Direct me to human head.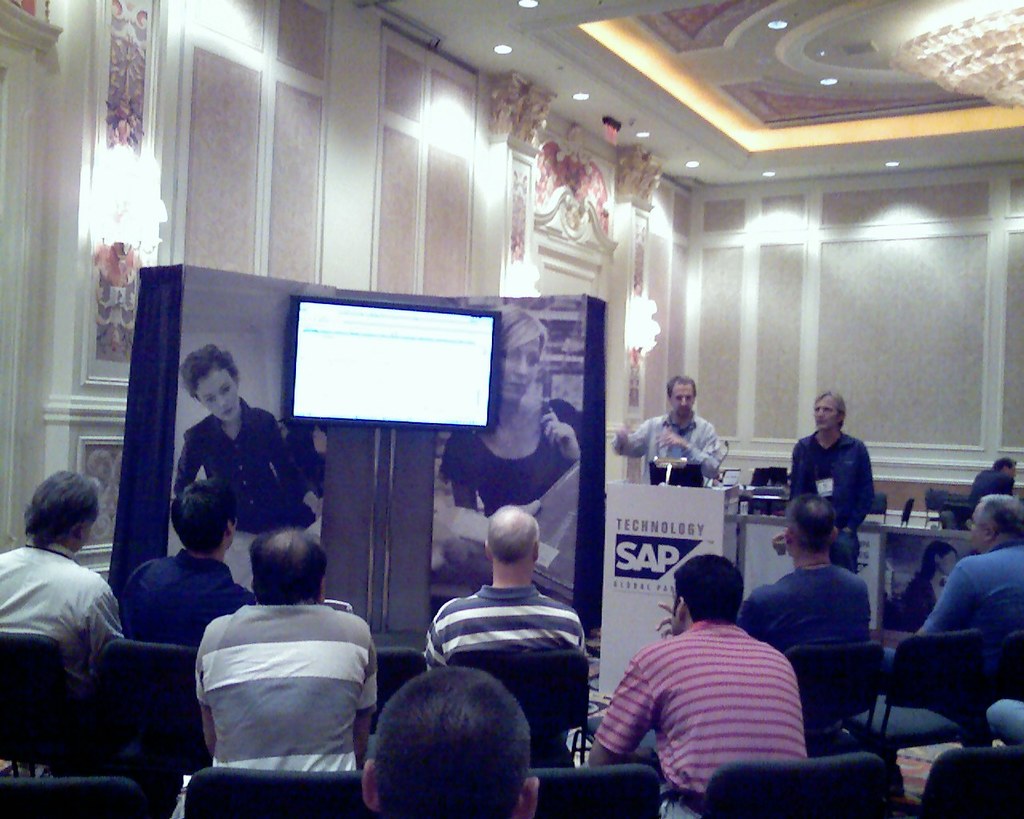
Direction: <bbox>249, 525, 337, 606</bbox>.
